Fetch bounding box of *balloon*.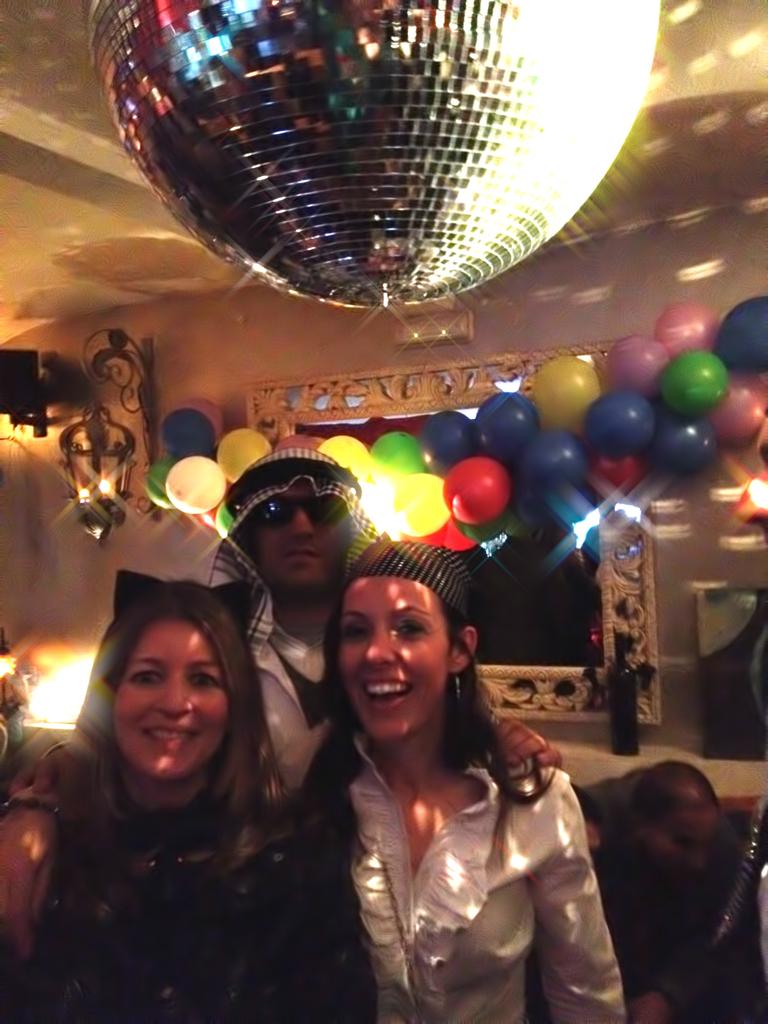
Bbox: l=164, t=454, r=228, b=515.
